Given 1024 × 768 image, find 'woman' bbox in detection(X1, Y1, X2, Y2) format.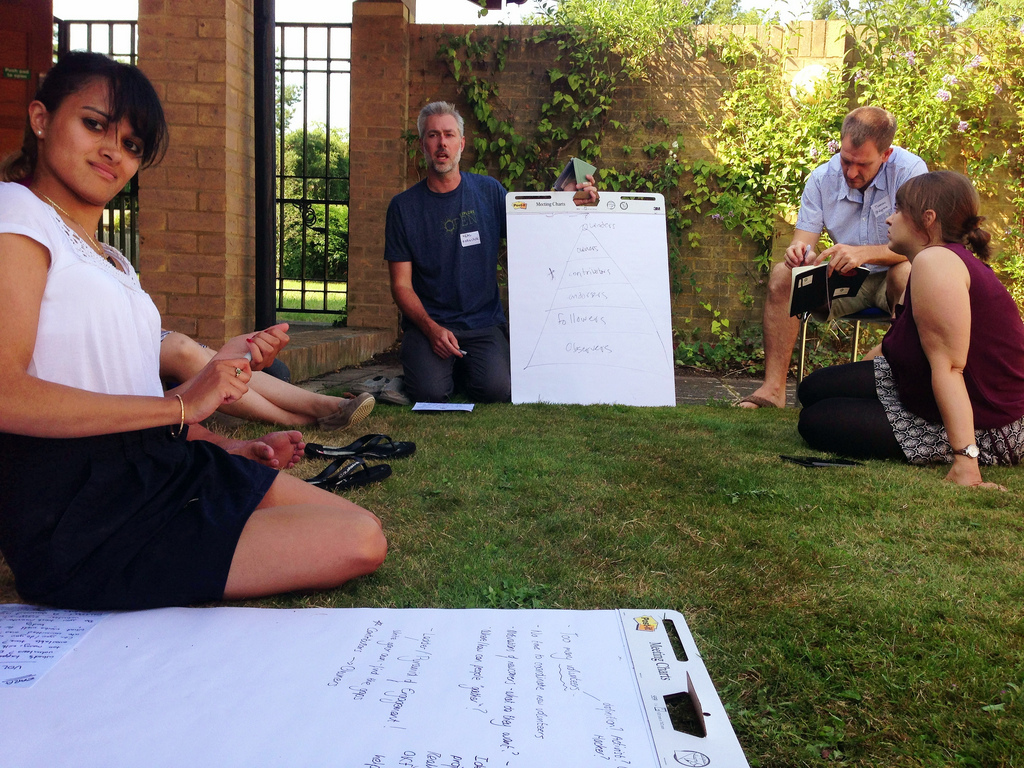
detection(799, 169, 1023, 491).
